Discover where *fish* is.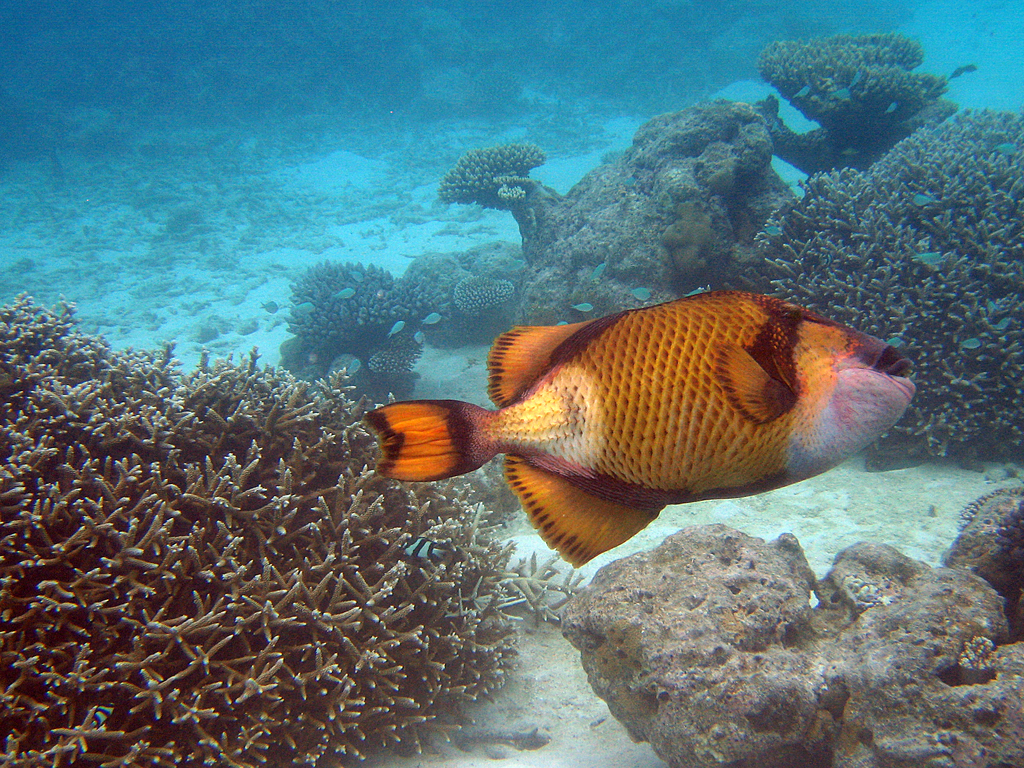
Discovered at 571/300/592/313.
